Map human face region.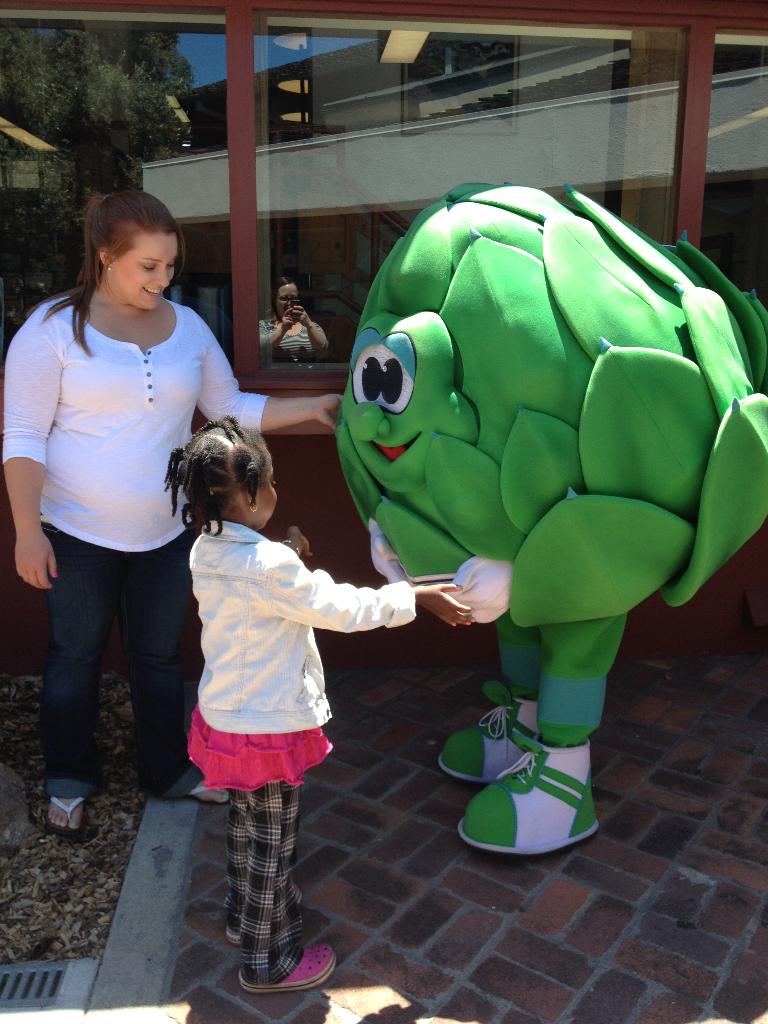
Mapped to crop(250, 457, 279, 525).
